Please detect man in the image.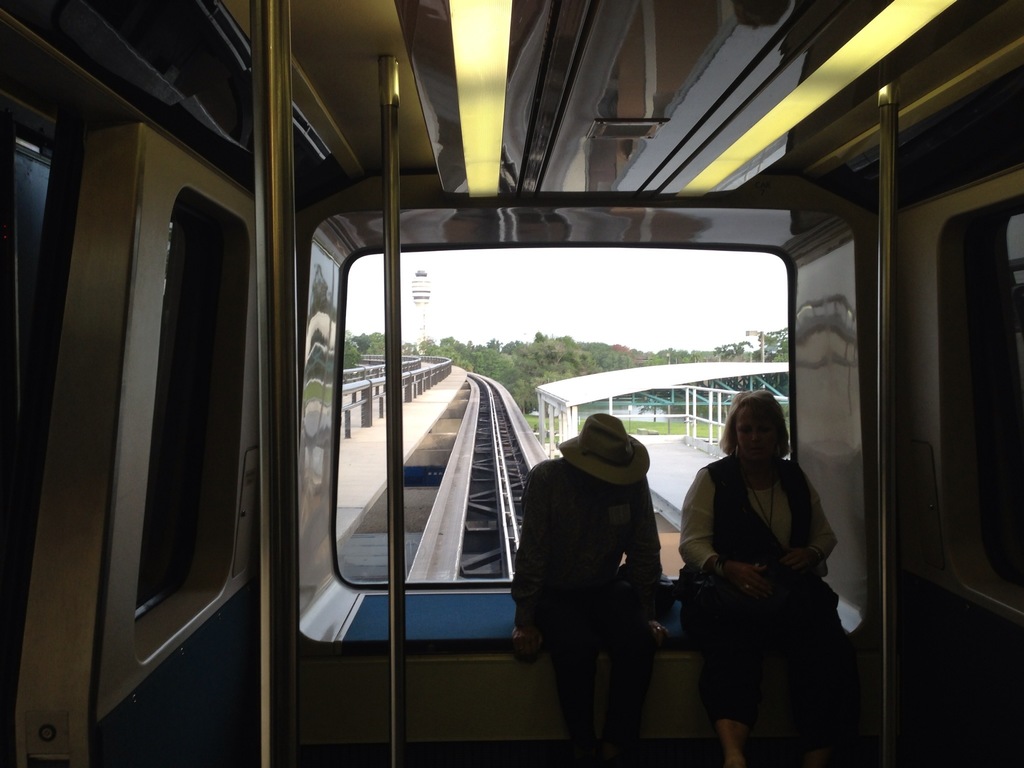
511 413 669 767.
